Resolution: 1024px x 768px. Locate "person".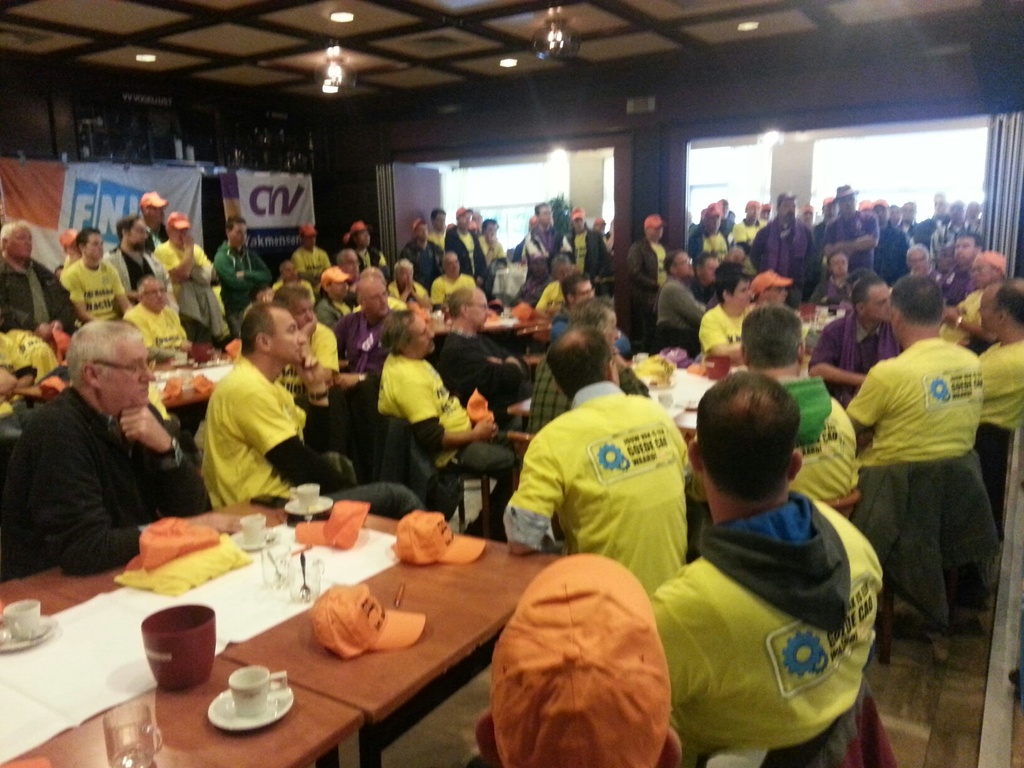
[left=974, top=281, right=1023, bottom=426].
